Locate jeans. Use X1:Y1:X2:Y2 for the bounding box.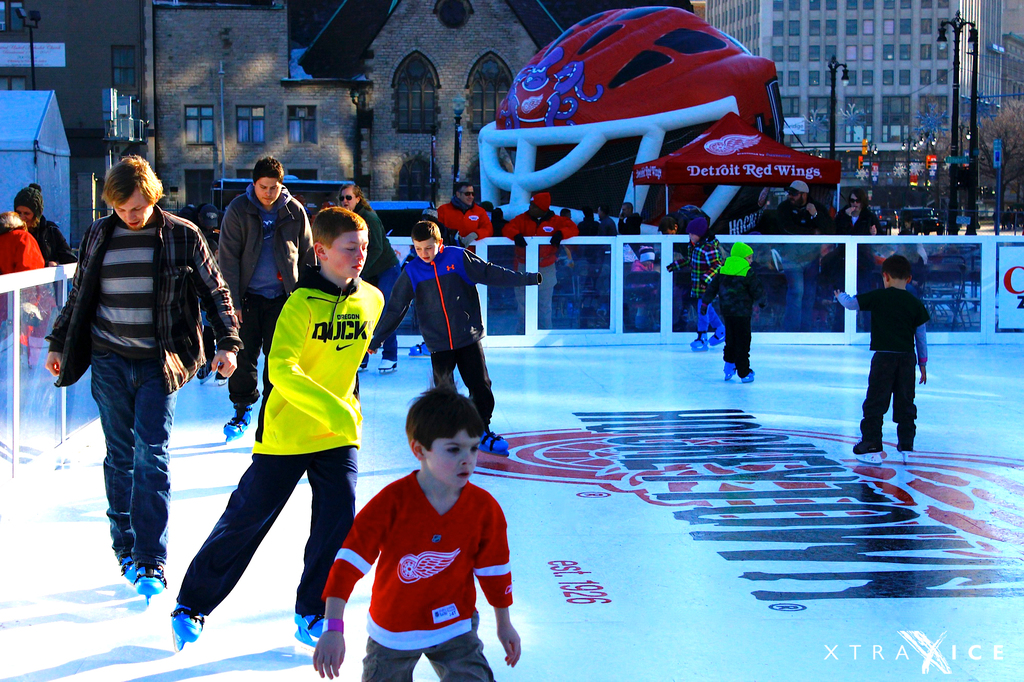
580:257:605:297.
